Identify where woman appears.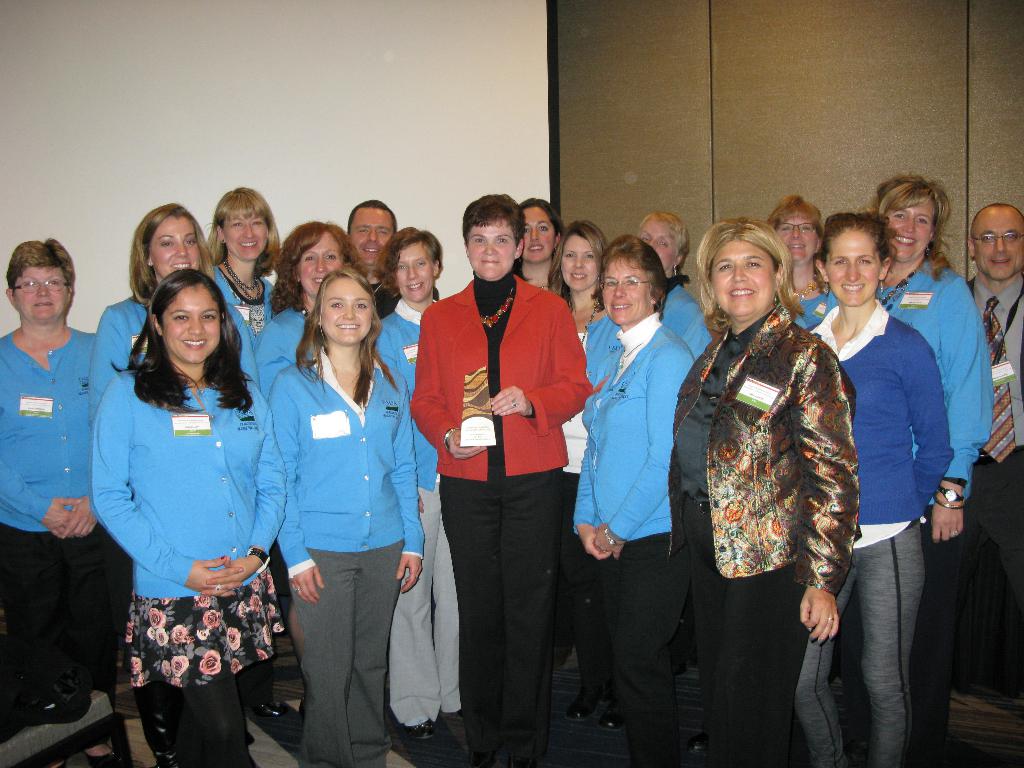
Appears at {"left": 86, "top": 202, "right": 257, "bottom": 767}.
